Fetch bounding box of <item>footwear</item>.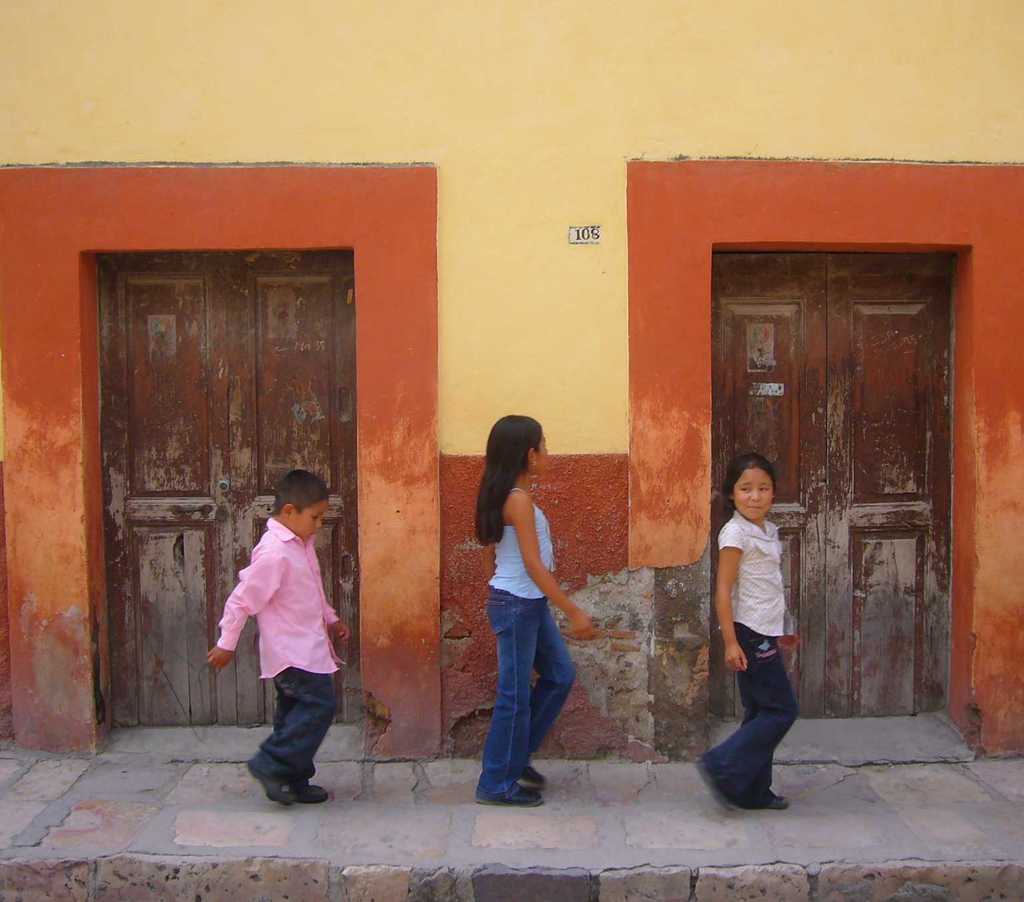
Bbox: 695 768 749 815.
